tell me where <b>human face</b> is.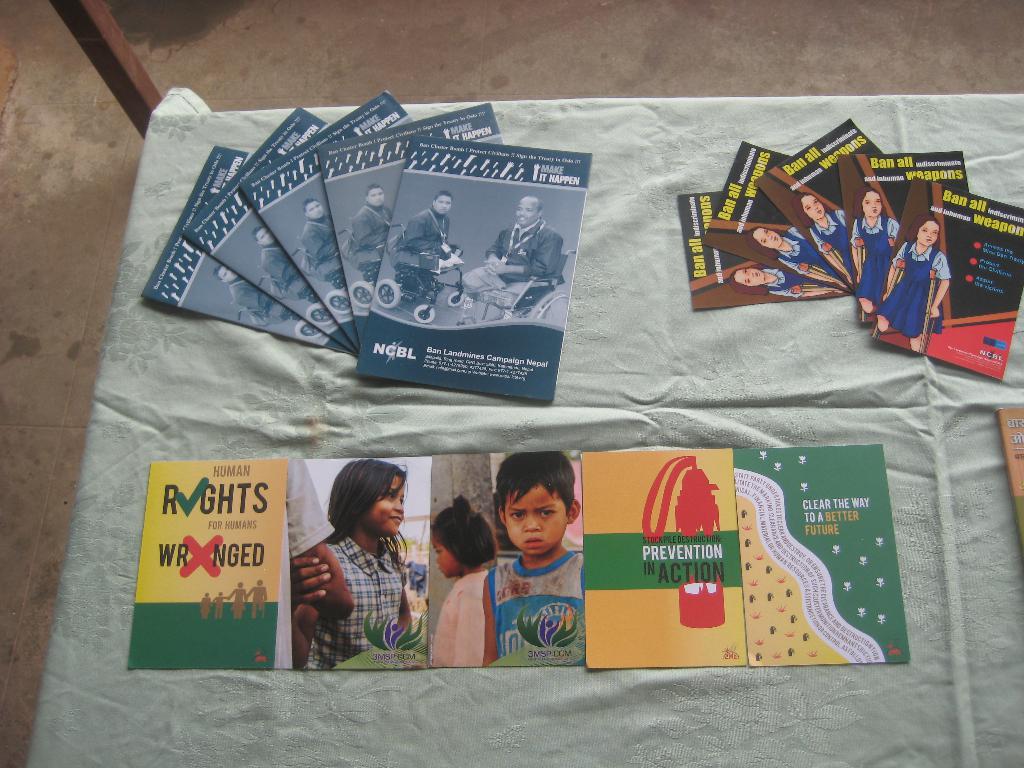
<b>human face</b> is at bbox=(364, 474, 406, 538).
